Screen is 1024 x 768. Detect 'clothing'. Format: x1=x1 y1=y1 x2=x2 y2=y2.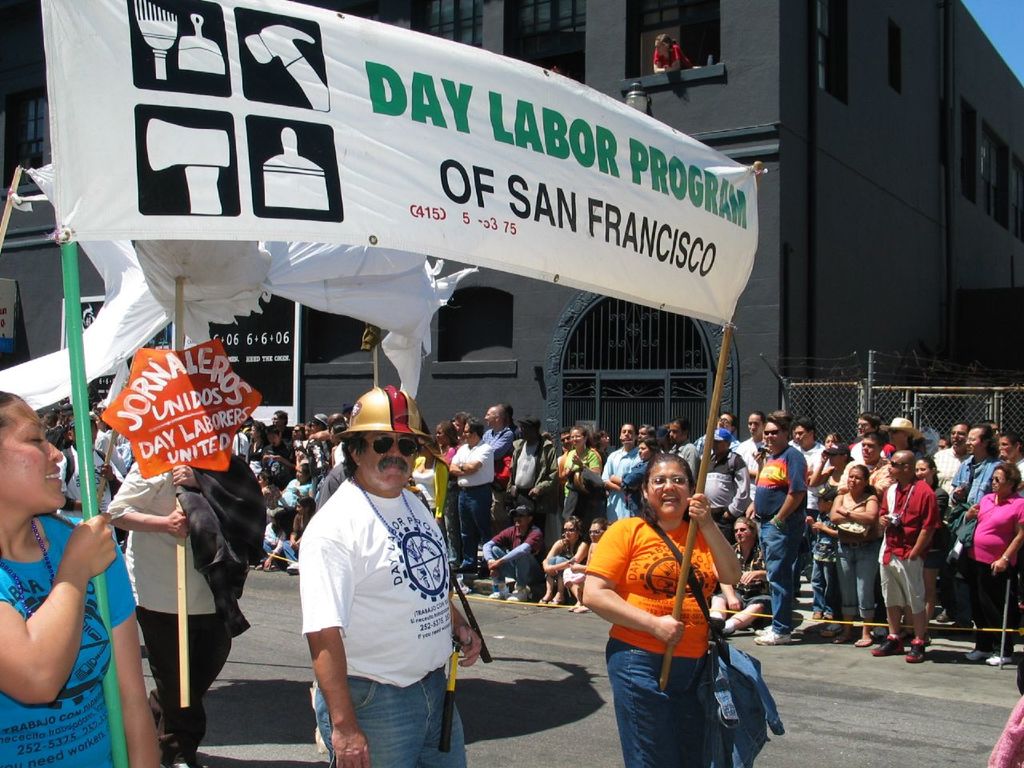
x1=798 y1=446 x2=830 y2=506.
